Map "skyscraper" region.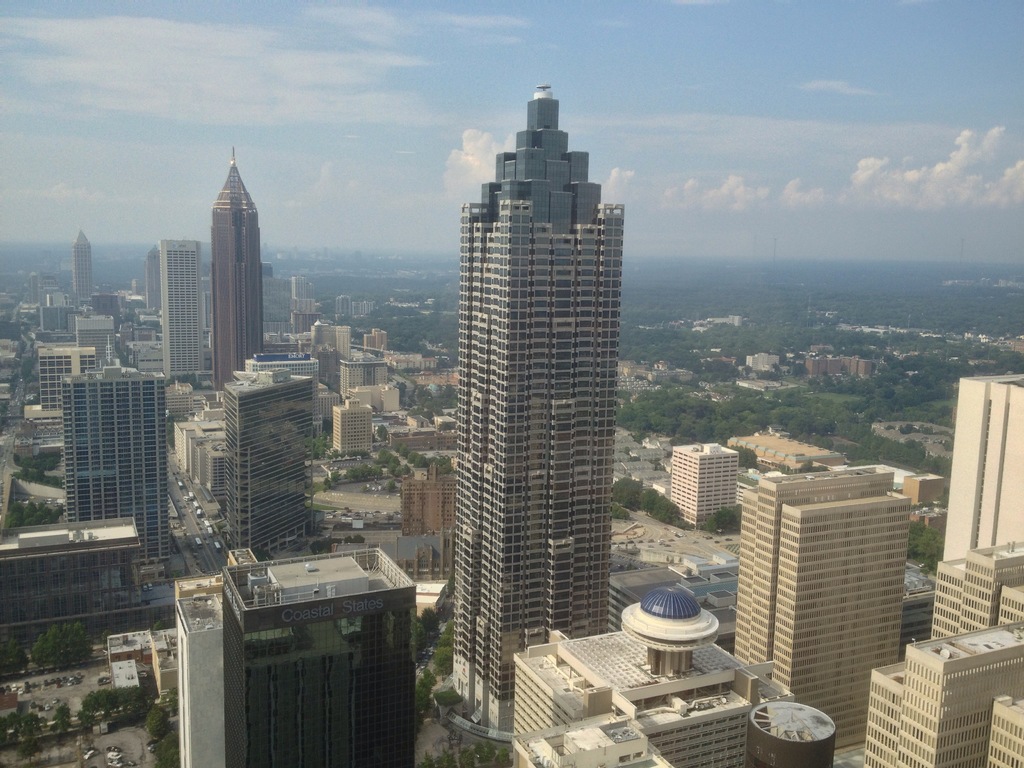
Mapped to (216,364,316,548).
